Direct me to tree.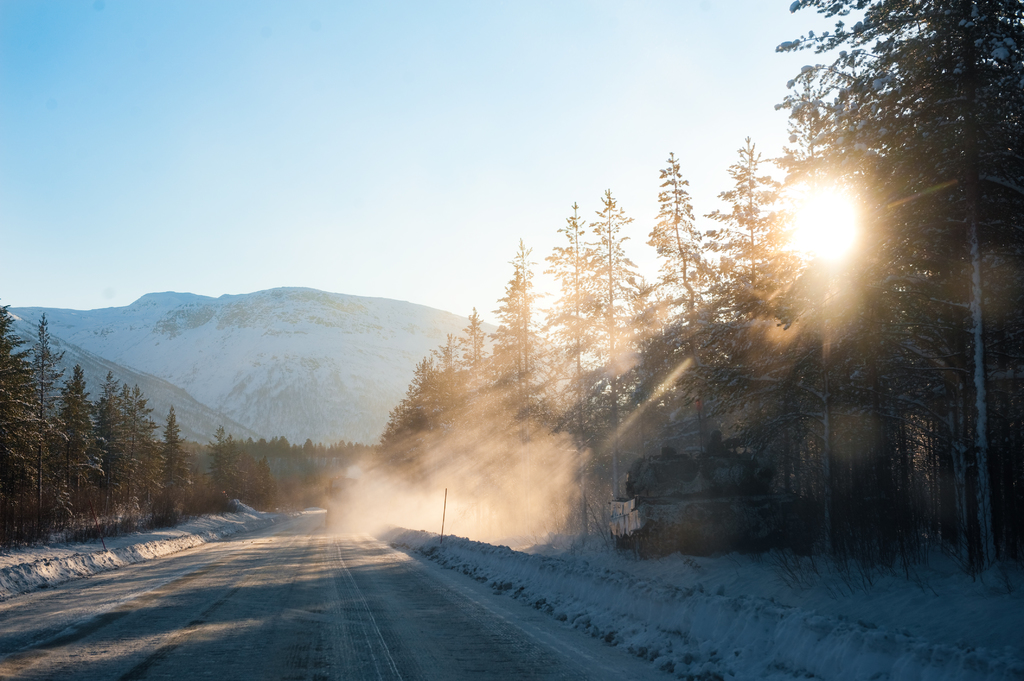
Direction: {"left": 624, "top": 143, "right": 729, "bottom": 437}.
